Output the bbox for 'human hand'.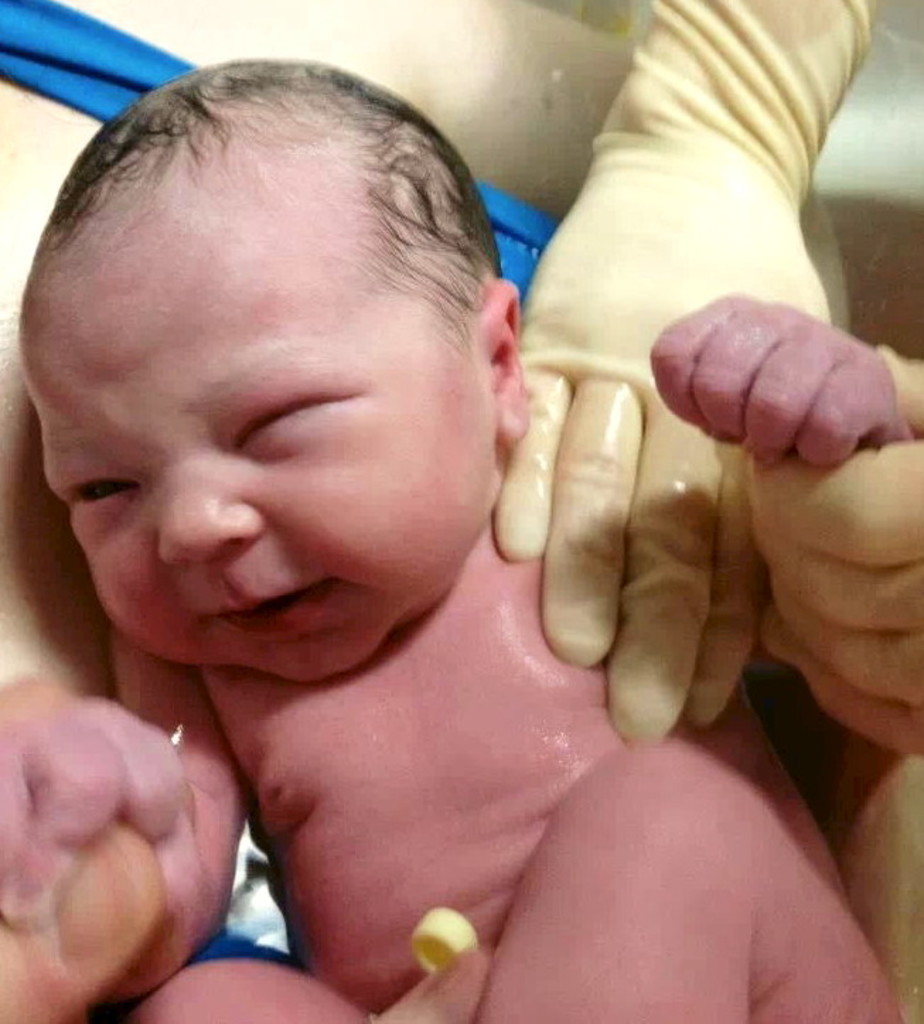
bbox(0, 818, 177, 1023).
